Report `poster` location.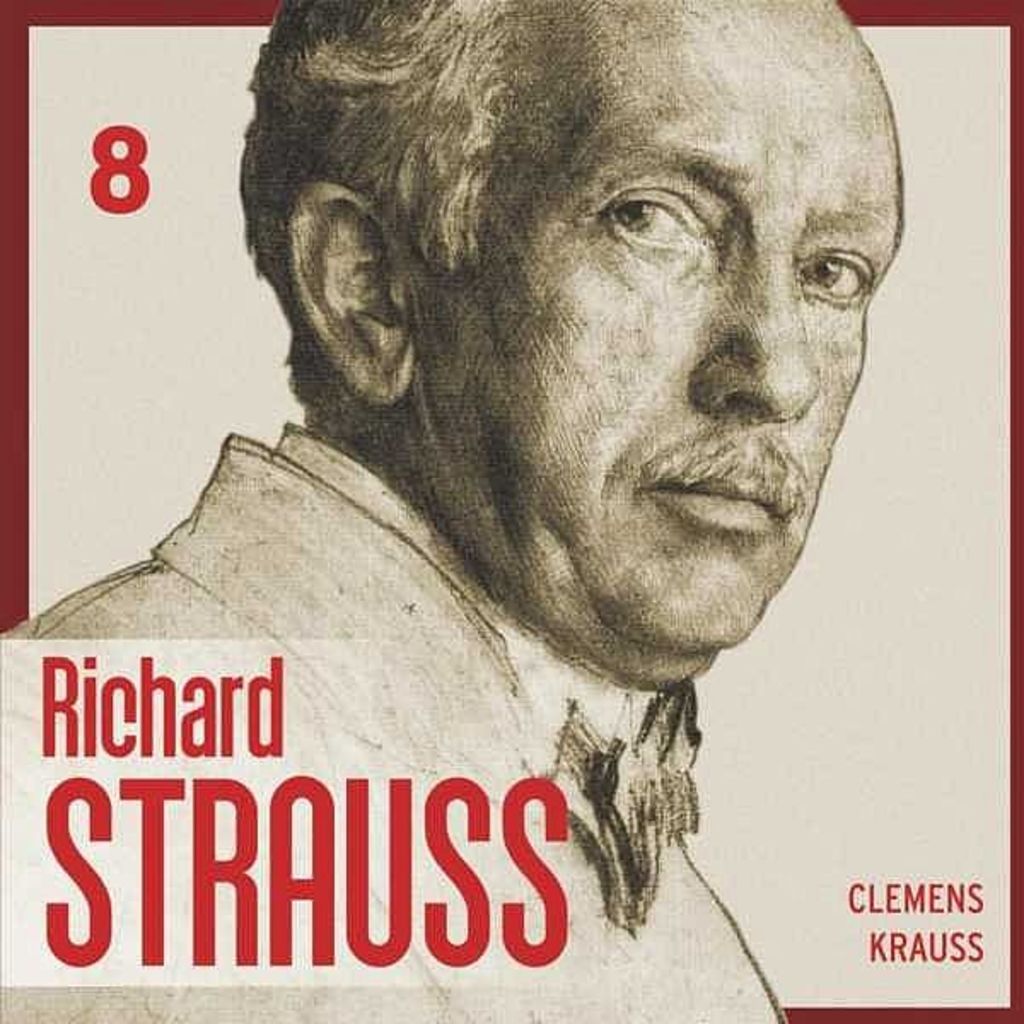
Report: l=0, t=0, r=1022, b=1022.
